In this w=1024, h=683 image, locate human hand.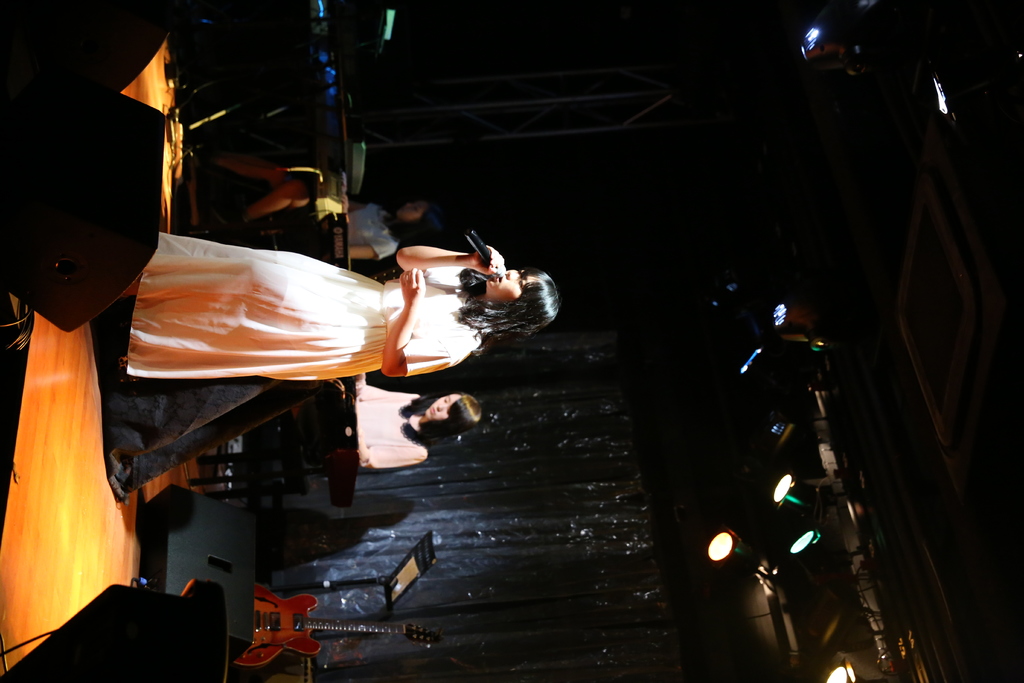
Bounding box: (left=469, top=245, right=506, bottom=277).
